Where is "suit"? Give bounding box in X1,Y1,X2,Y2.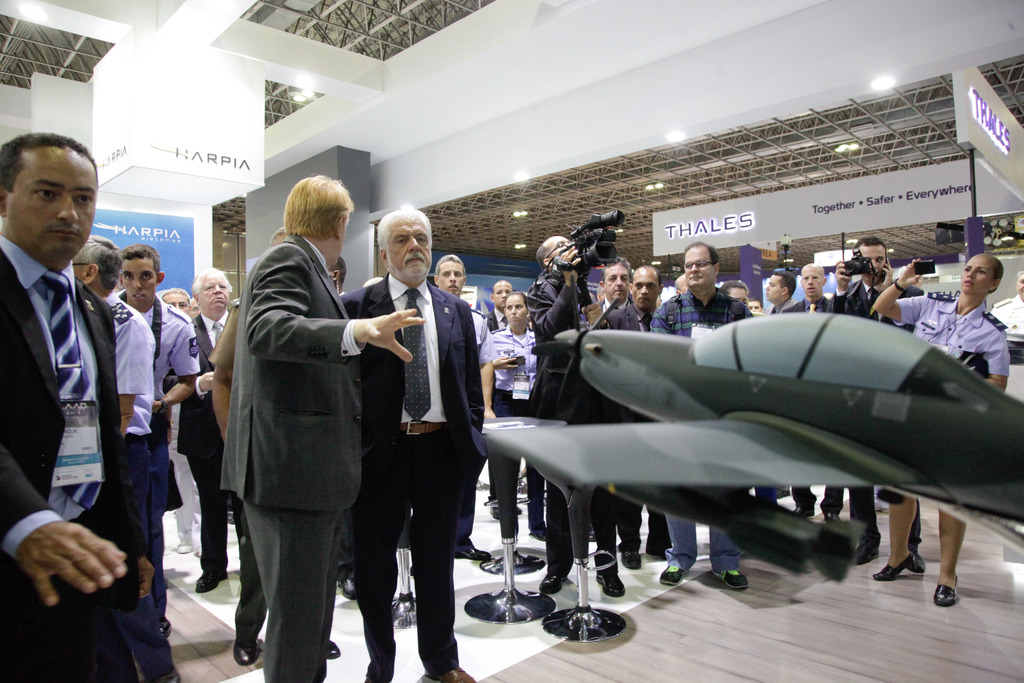
173,311,230,575.
